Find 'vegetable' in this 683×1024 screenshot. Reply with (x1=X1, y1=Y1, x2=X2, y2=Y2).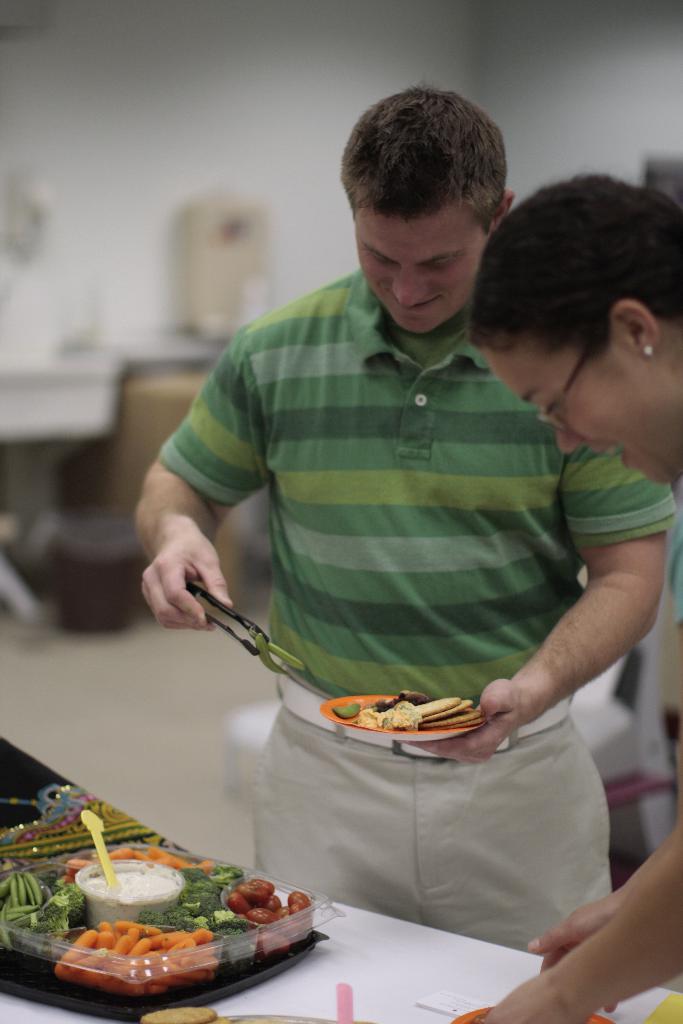
(x1=329, y1=705, x2=361, y2=718).
